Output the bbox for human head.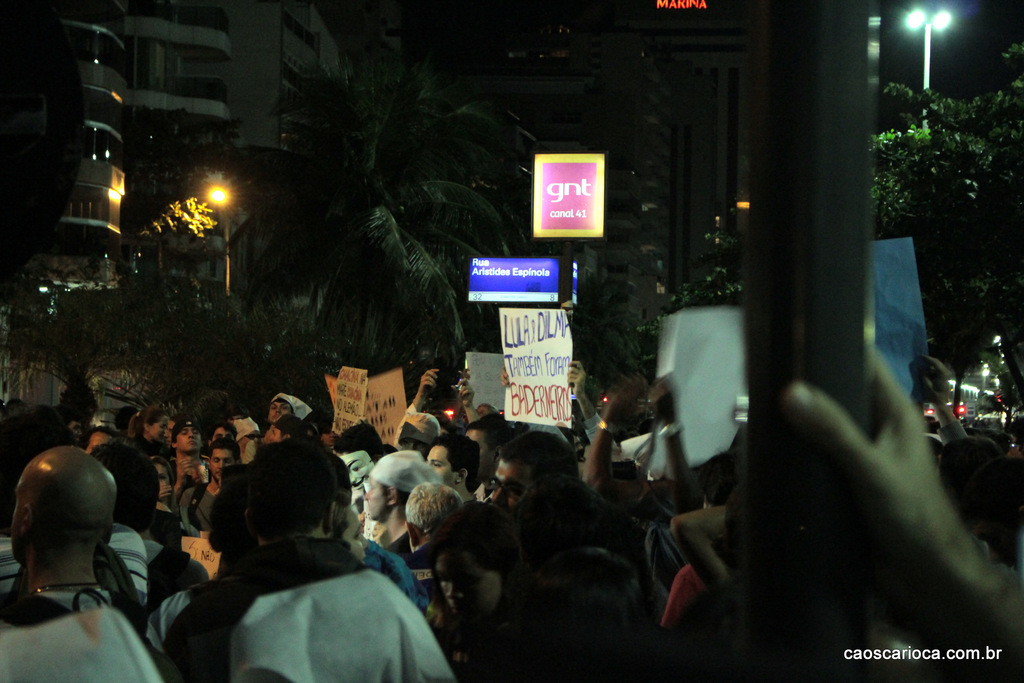
490:435:580:511.
